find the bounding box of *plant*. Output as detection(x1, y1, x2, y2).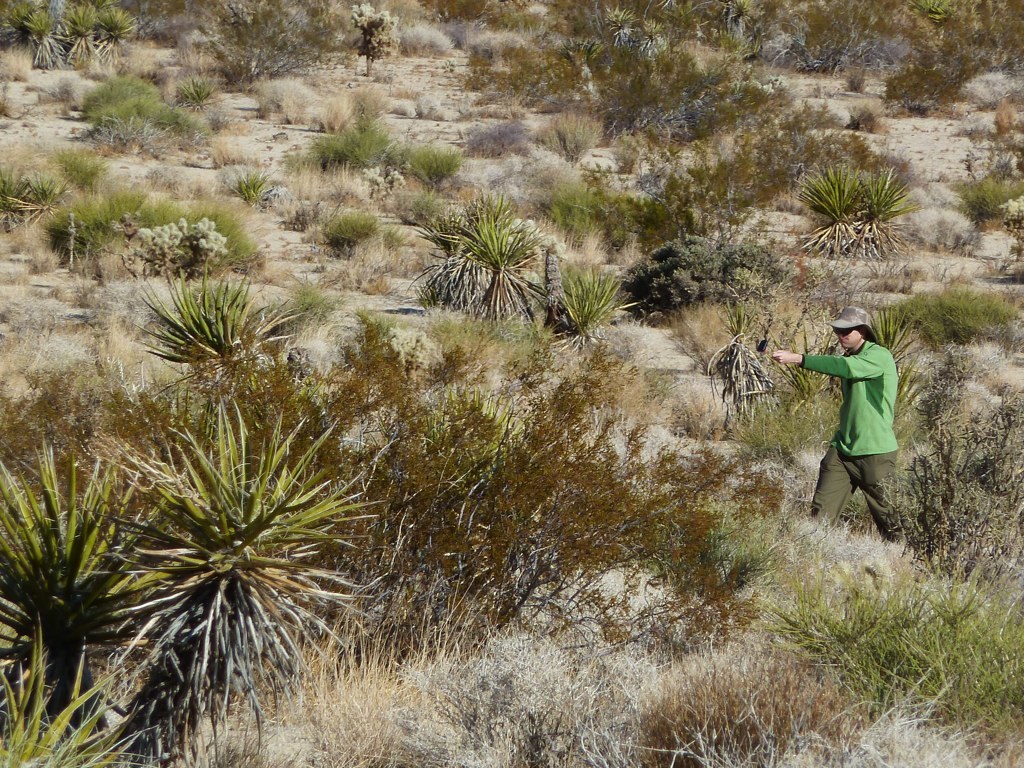
detection(140, 264, 306, 408).
